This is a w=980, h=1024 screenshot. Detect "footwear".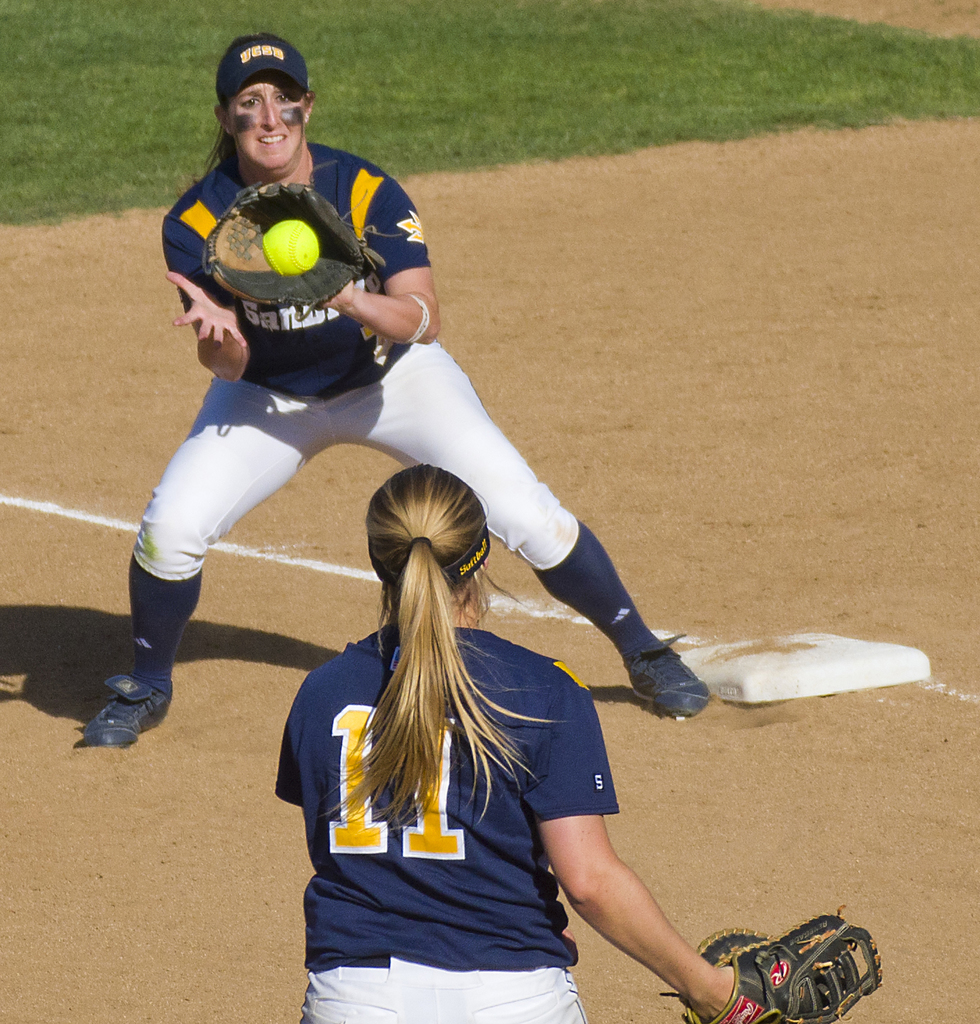
<bbox>67, 657, 161, 753</bbox>.
